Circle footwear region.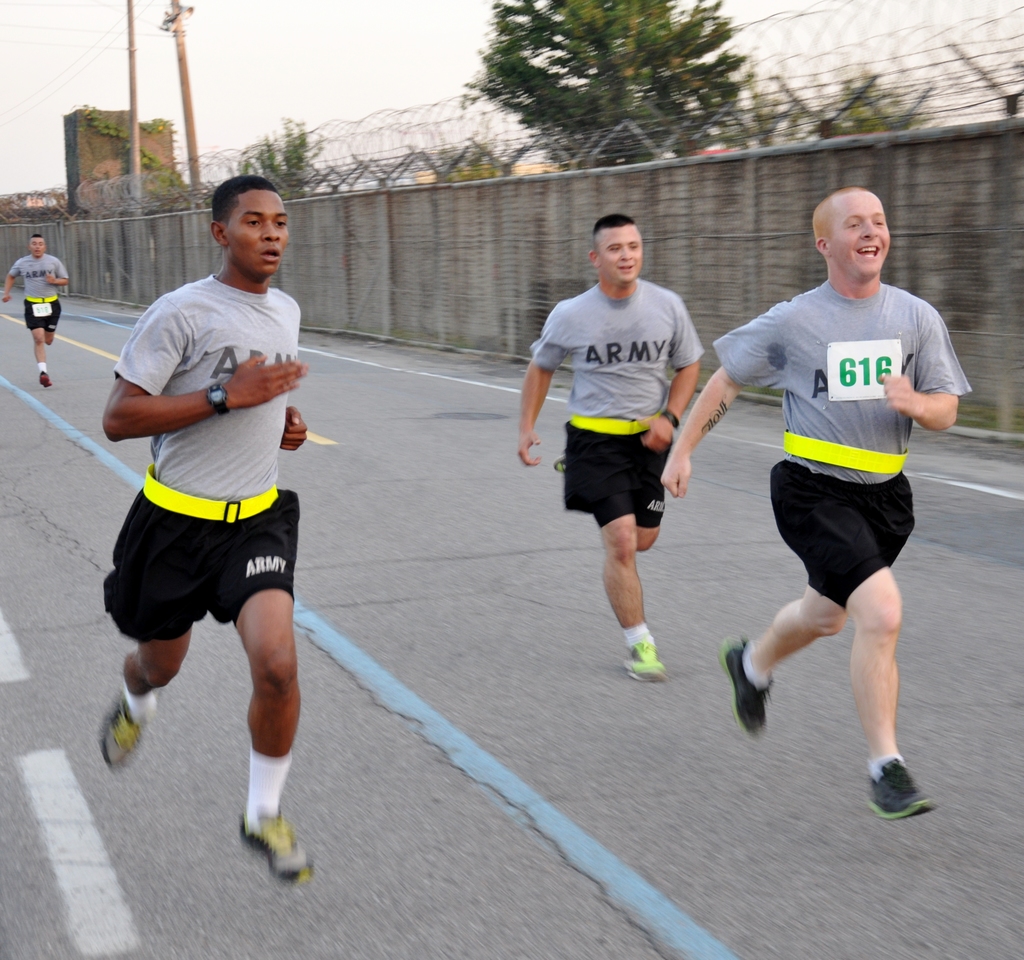
Region: {"left": 720, "top": 635, "right": 778, "bottom": 736}.
